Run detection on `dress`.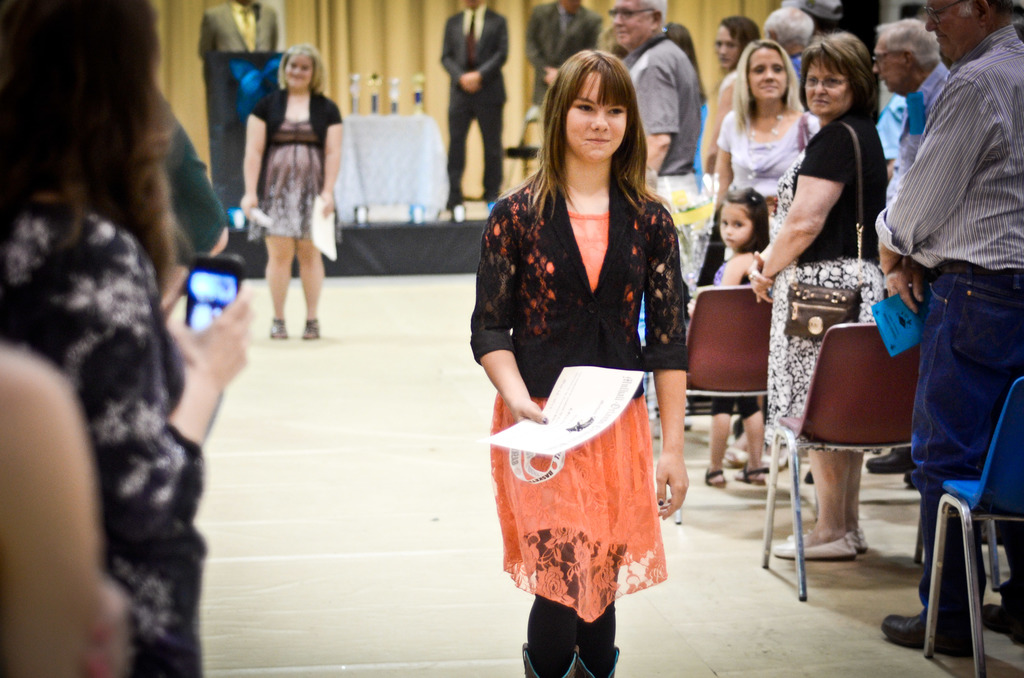
Result: Rect(259, 118, 323, 234).
